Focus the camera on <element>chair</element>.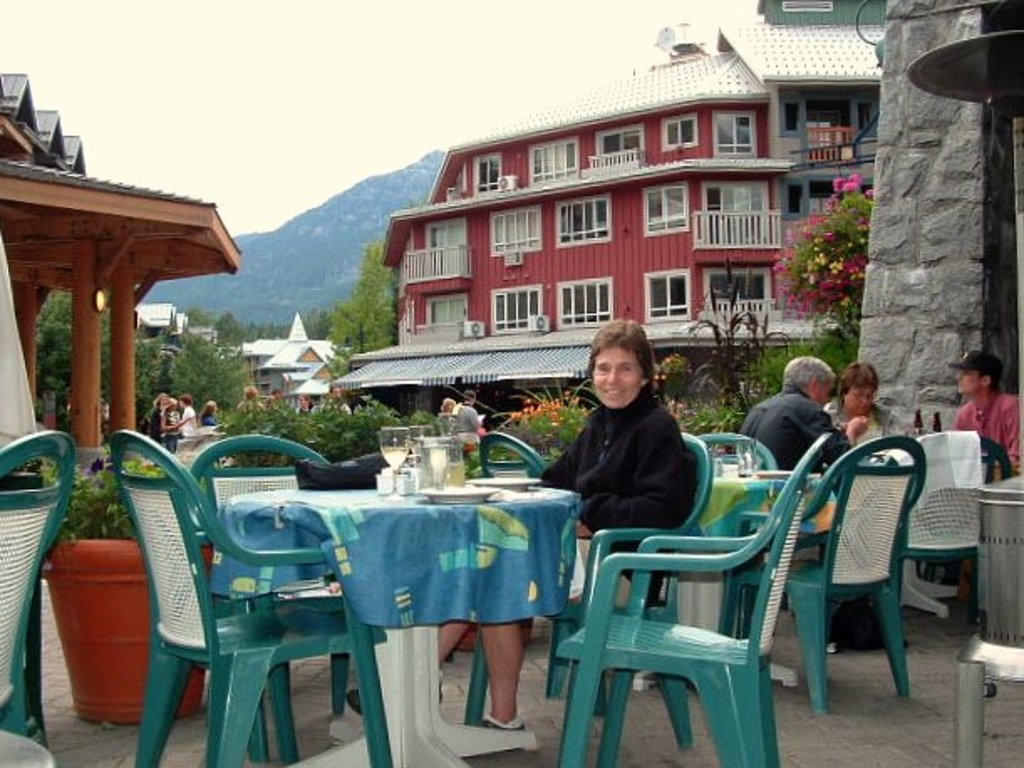
Focus region: Rect(729, 431, 928, 713).
